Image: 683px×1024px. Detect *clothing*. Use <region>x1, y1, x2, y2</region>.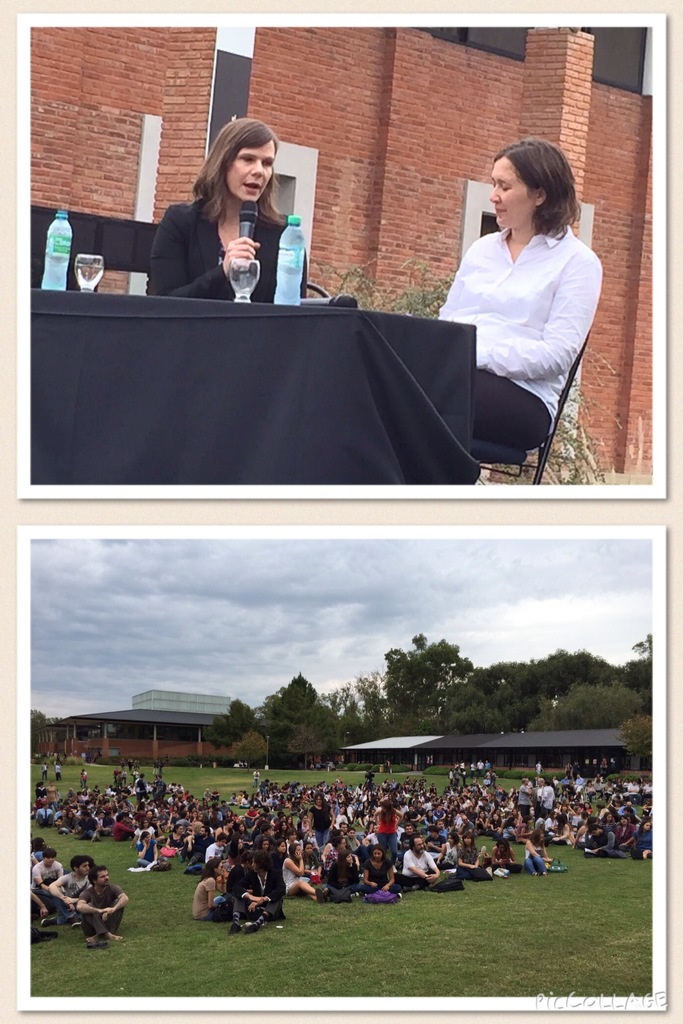
<region>149, 199, 306, 302</region>.
